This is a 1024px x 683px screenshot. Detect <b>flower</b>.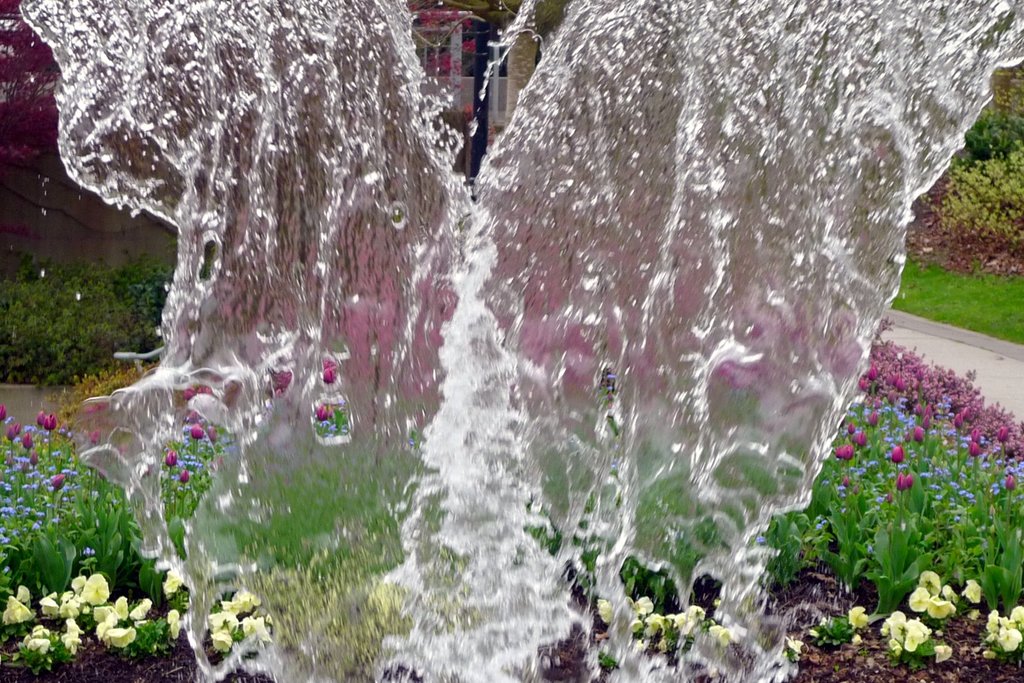
left=833, top=449, right=842, bottom=457.
